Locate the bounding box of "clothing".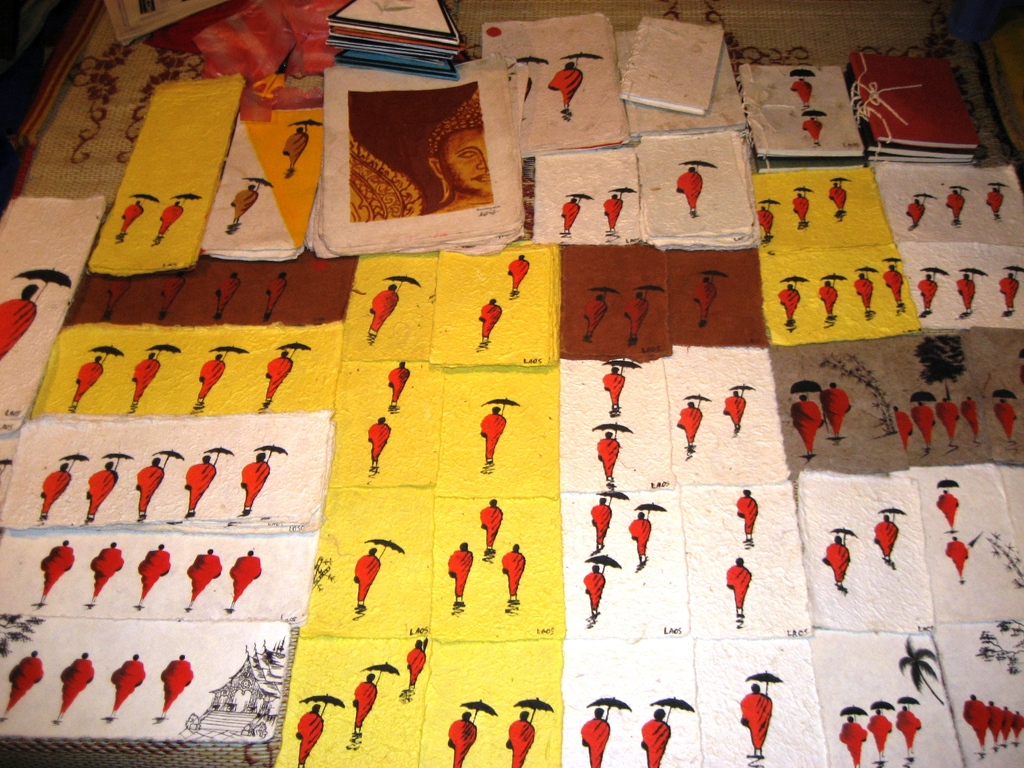
Bounding box: [600, 429, 622, 481].
